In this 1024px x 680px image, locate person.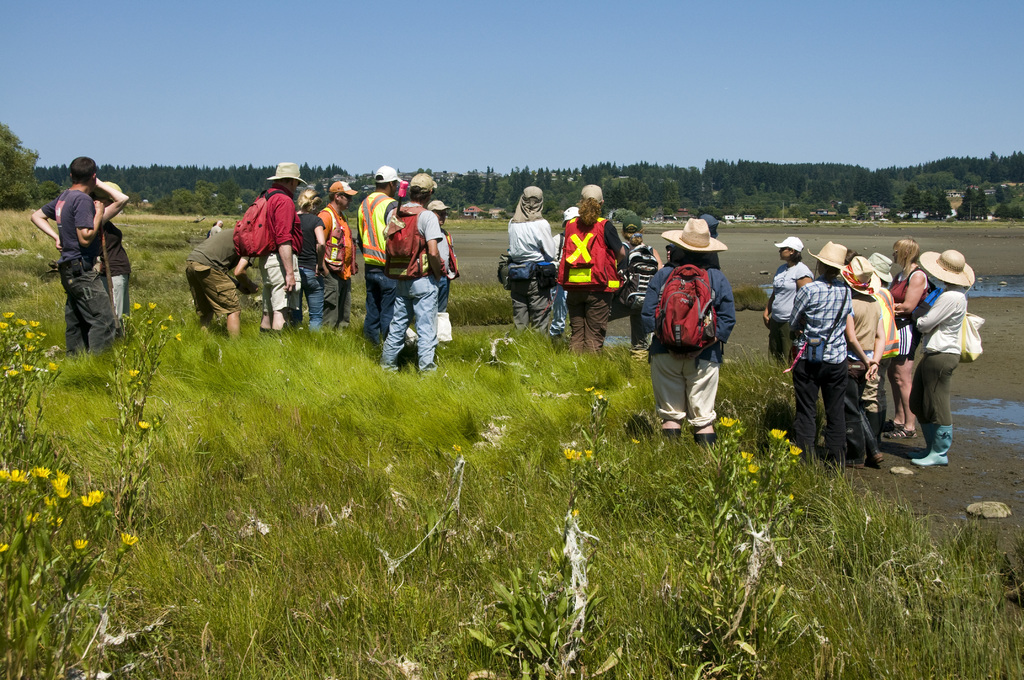
Bounding box: pyautogui.locateOnScreen(104, 170, 158, 357).
